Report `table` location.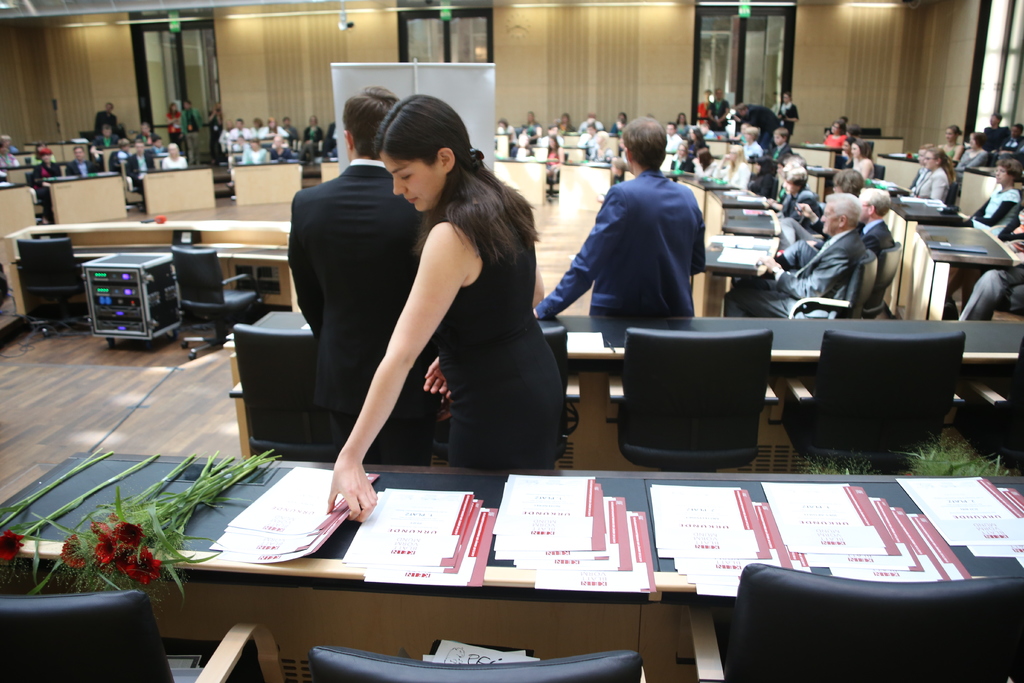
Report: 139/166/218/213.
